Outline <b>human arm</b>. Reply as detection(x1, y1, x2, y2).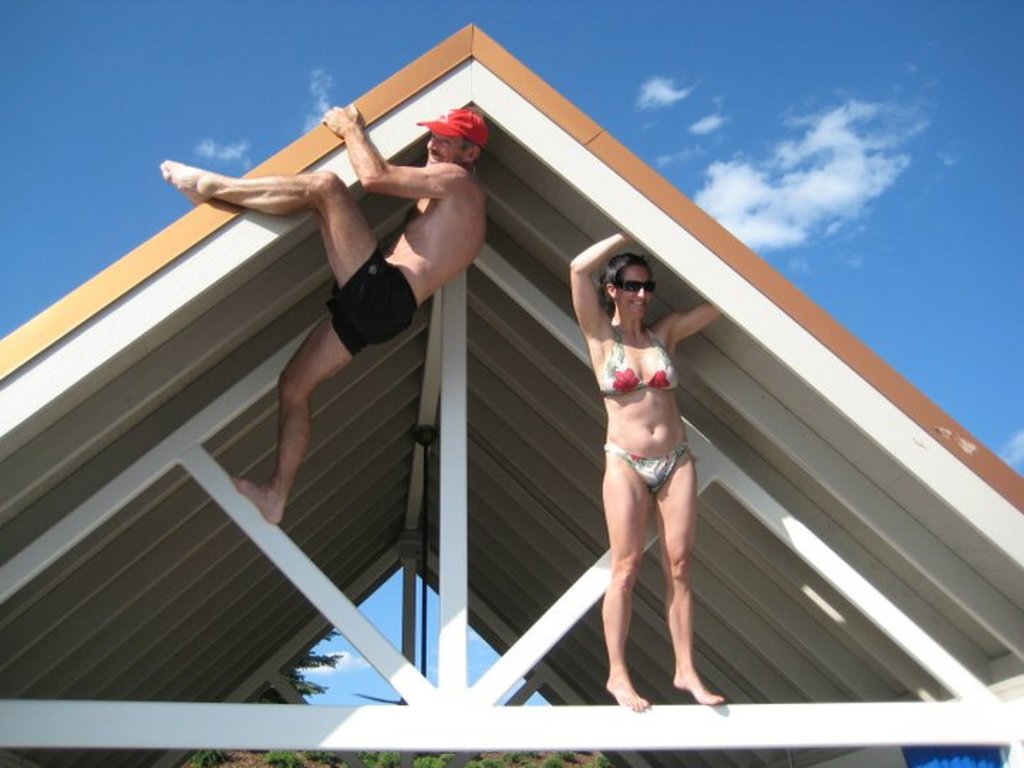
detection(666, 304, 721, 364).
